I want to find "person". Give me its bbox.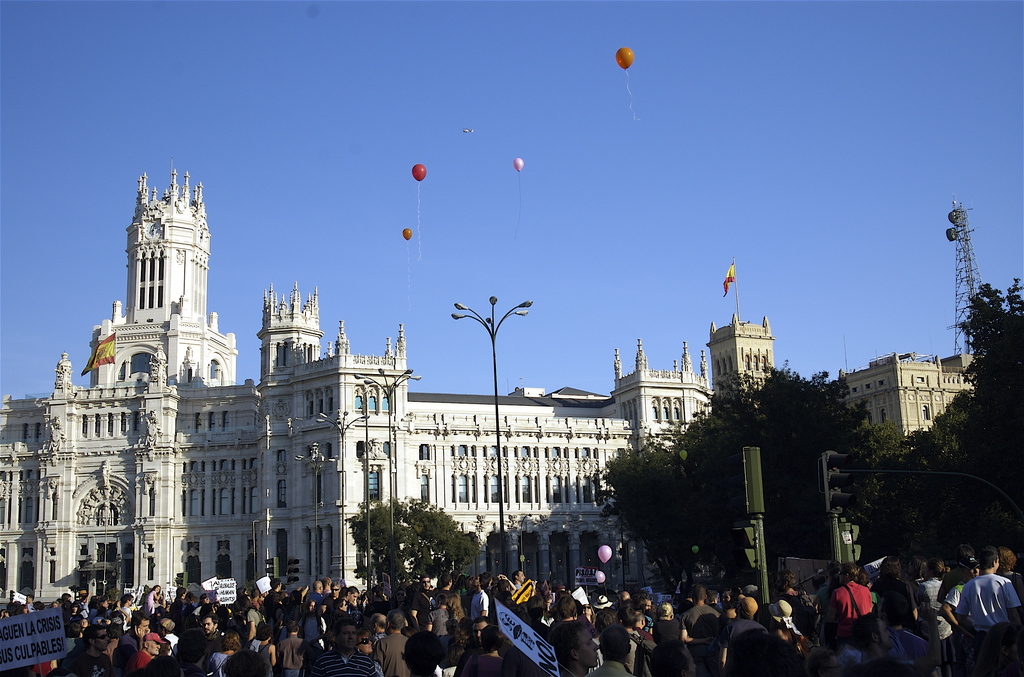
<box>95,607,107,623</box>.
